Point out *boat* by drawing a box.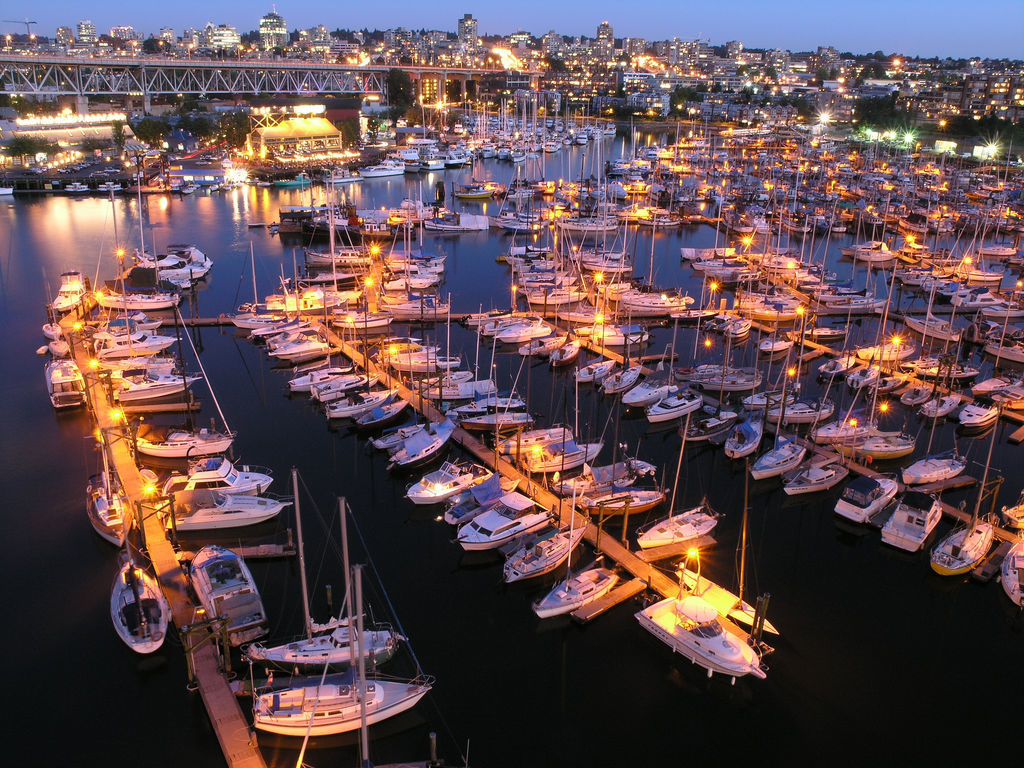
x1=106, y1=182, x2=162, y2=331.
